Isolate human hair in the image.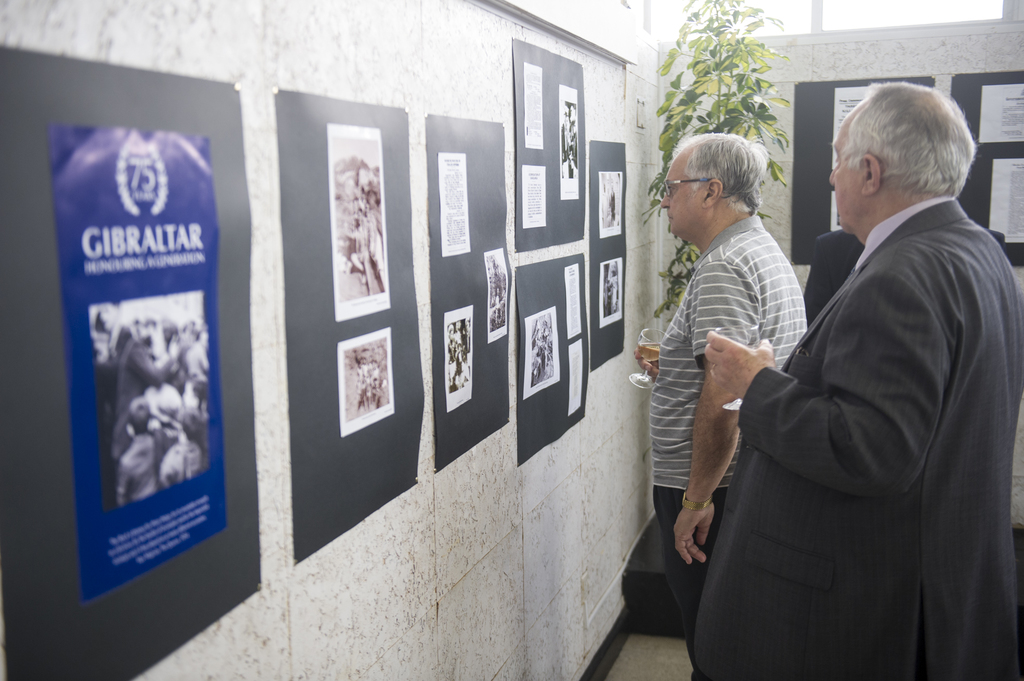
Isolated region: <box>838,76,980,205</box>.
